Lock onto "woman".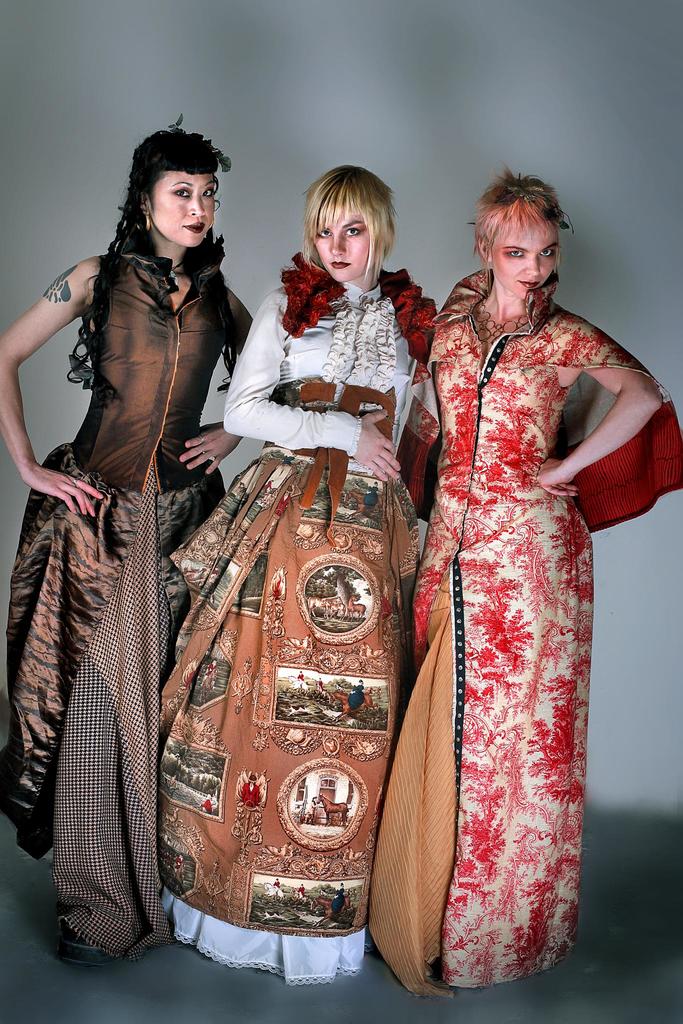
Locked: box(0, 118, 260, 966).
